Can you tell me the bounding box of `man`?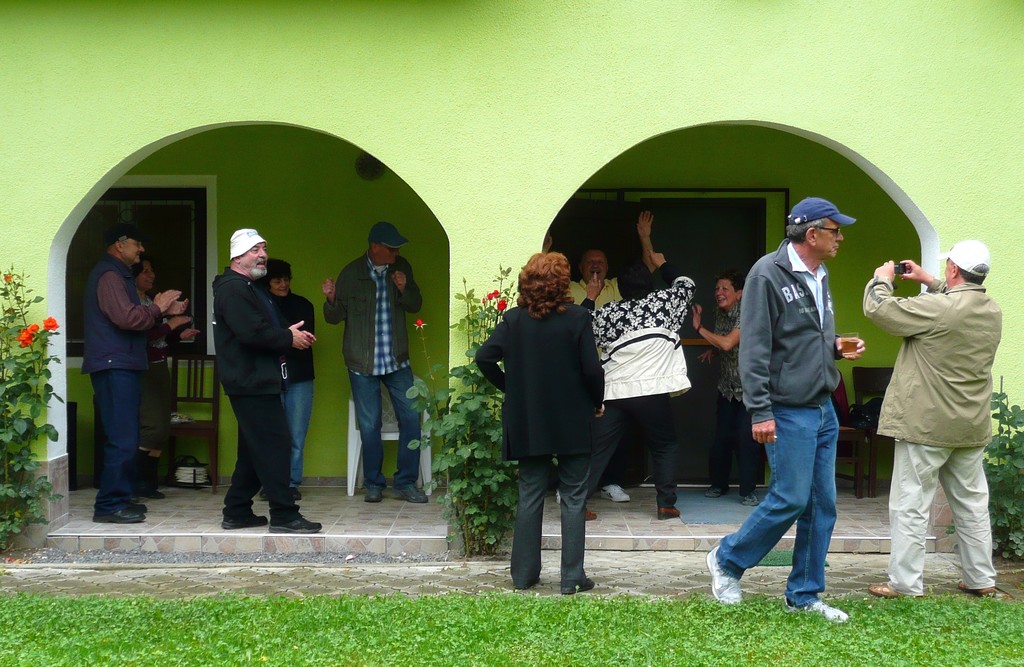
region(324, 226, 430, 502).
